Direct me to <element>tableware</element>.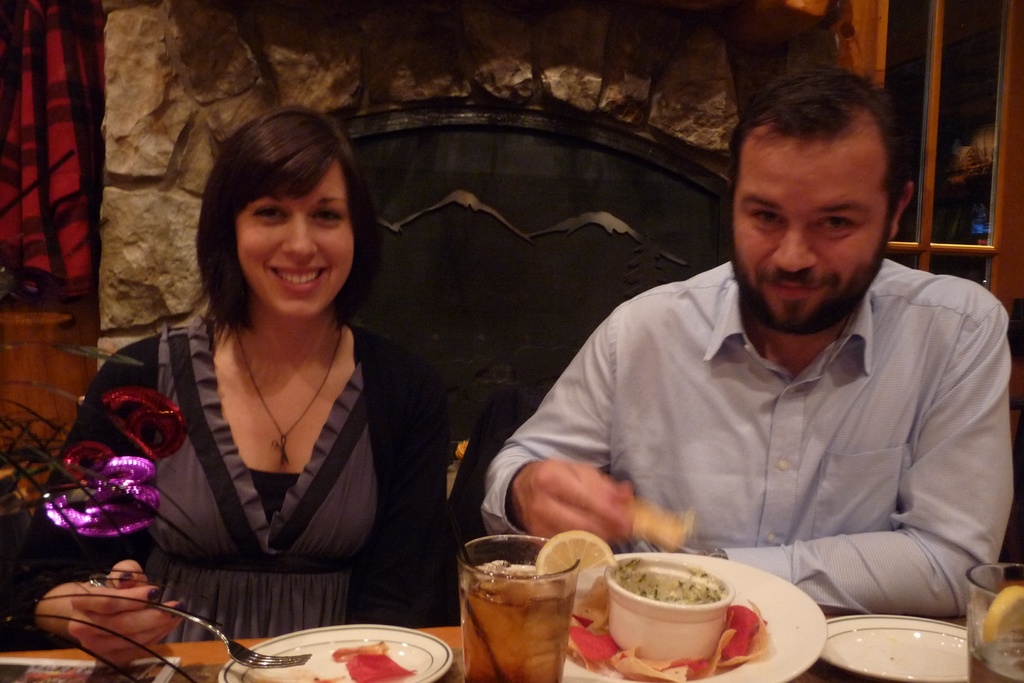
Direction: bbox=[86, 573, 312, 671].
